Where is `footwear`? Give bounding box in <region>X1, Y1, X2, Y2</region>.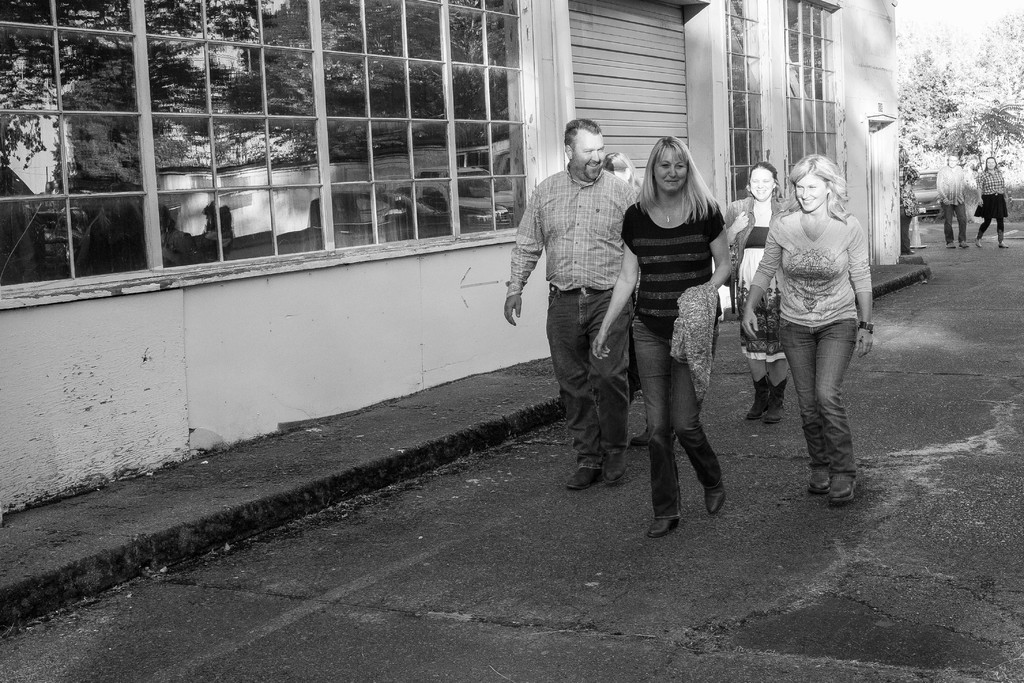
<region>1000, 241, 1009, 247</region>.
